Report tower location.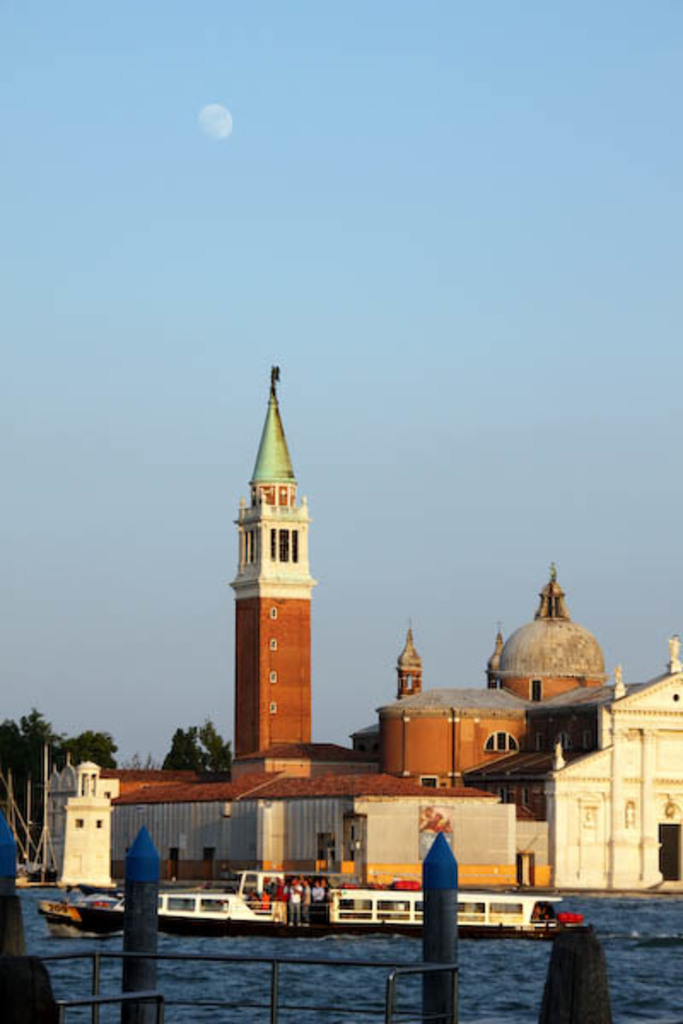
Report: <region>483, 568, 620, 715</region>.
